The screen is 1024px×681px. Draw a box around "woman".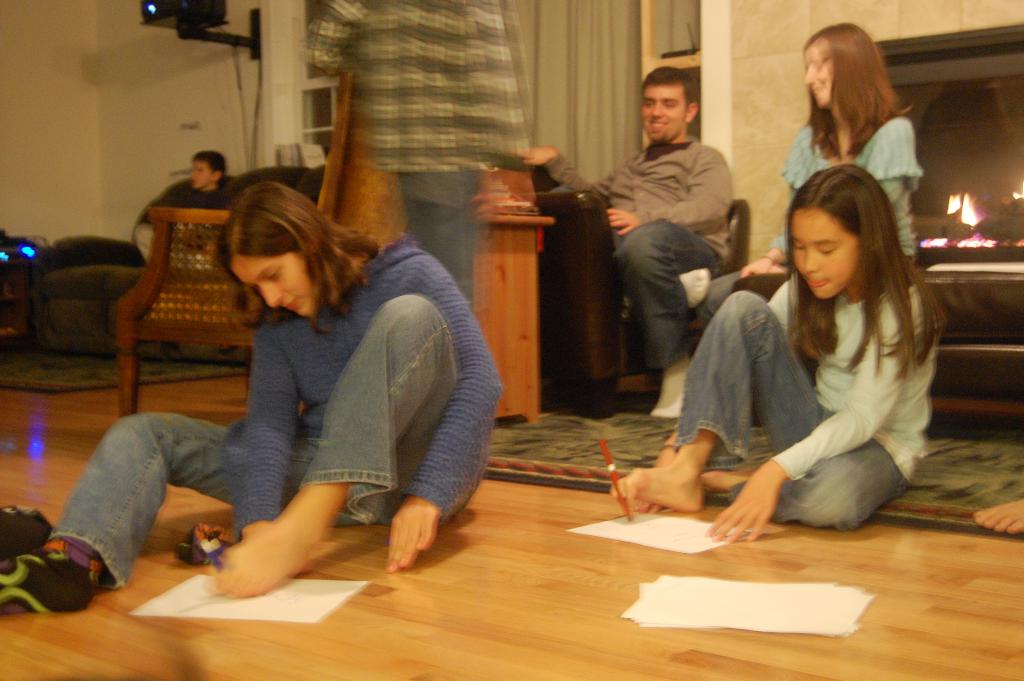
[701,20,927,325].
